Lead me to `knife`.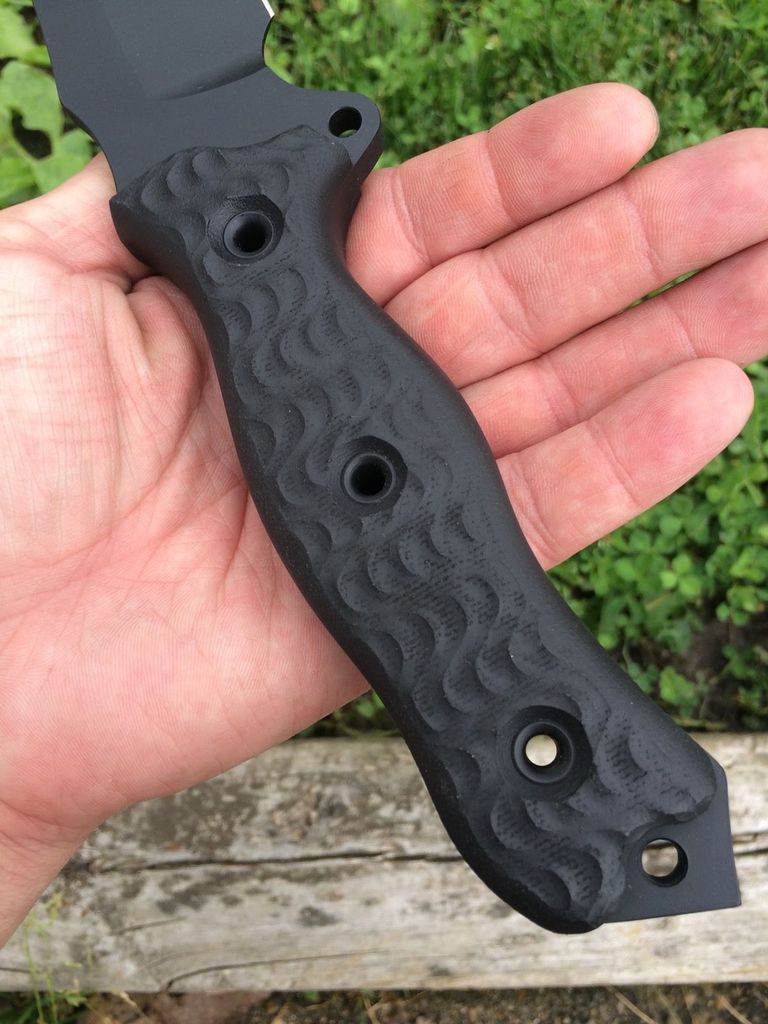
Lead to [left=28, top=0, right=739, bottom=935].
